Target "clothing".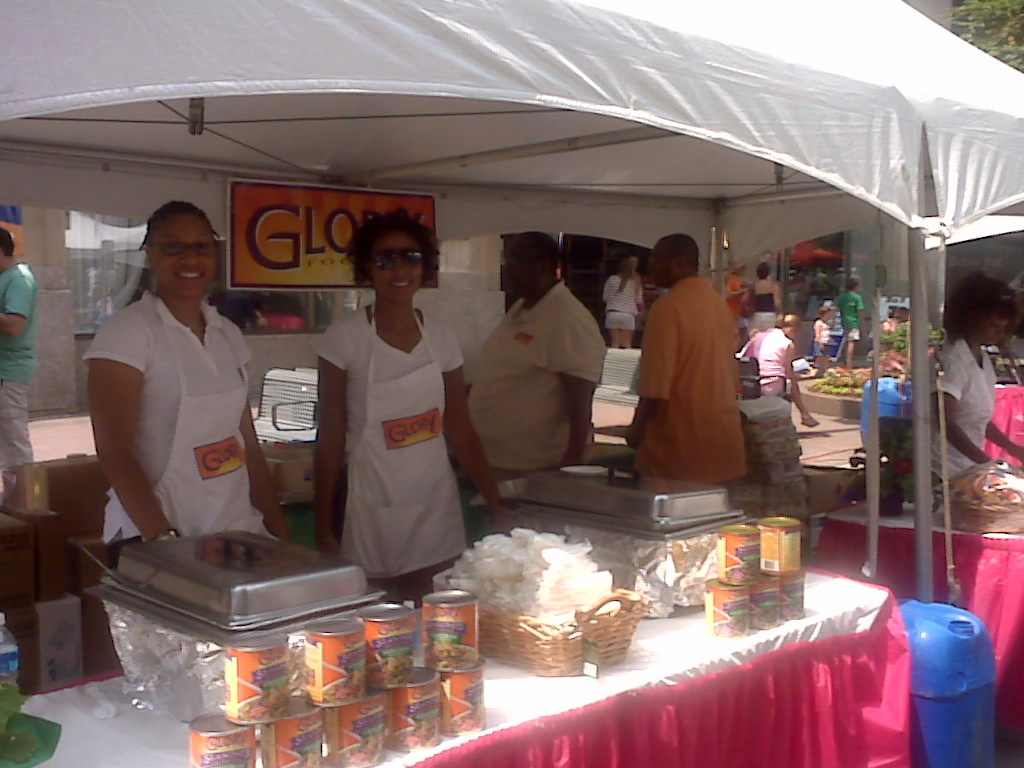
Target region: bbox(728, 276, 744, 317).
